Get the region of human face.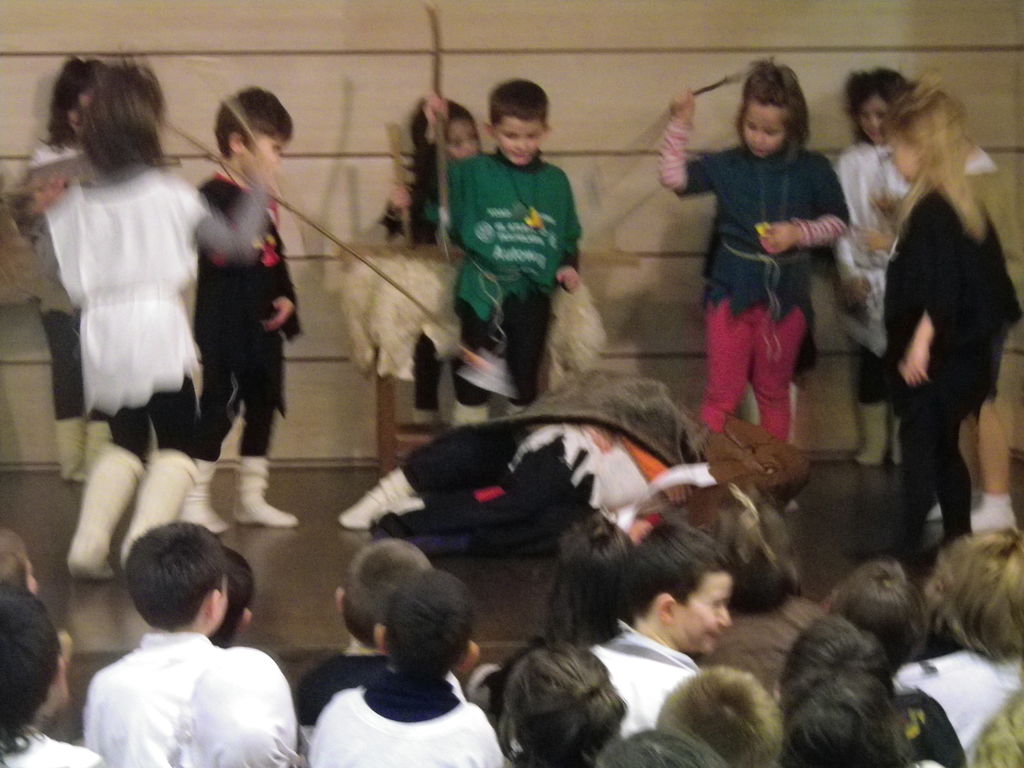
<bbox>744, 108, 790, 159</bbox>.
